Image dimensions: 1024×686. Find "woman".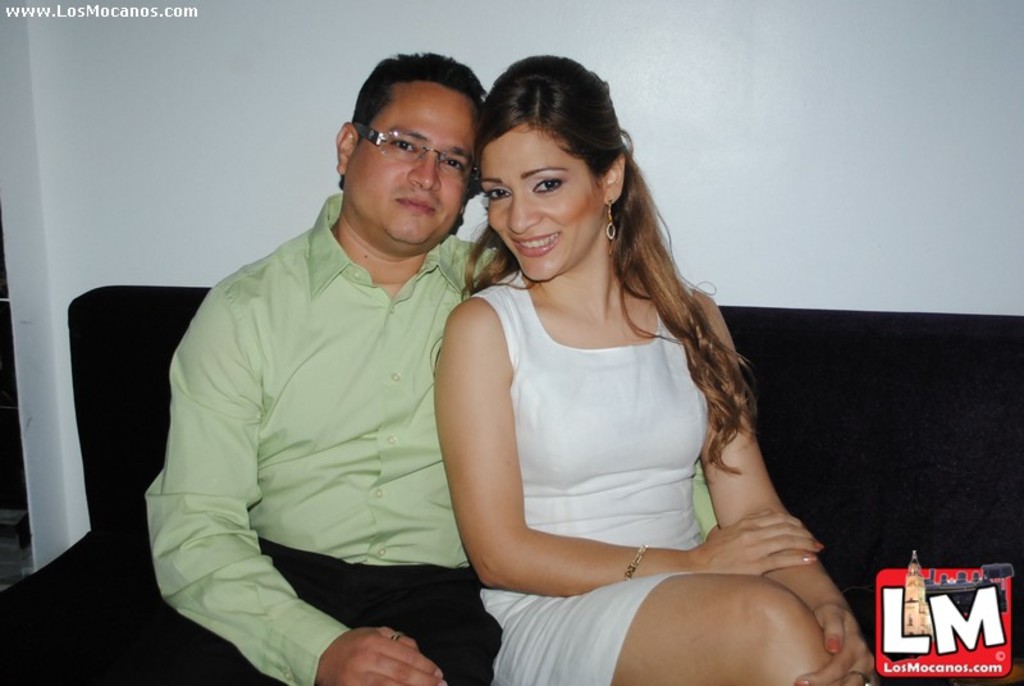
region(404, 61, 826, 685).
